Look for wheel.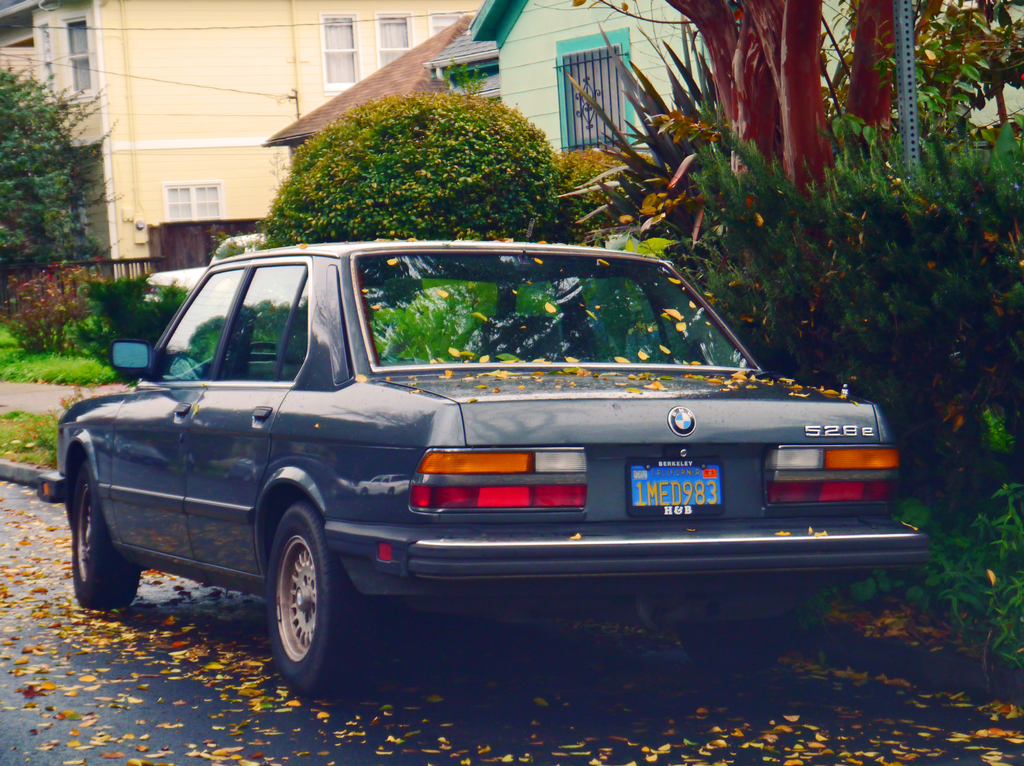
Found: [63, 467, 144, 603].
